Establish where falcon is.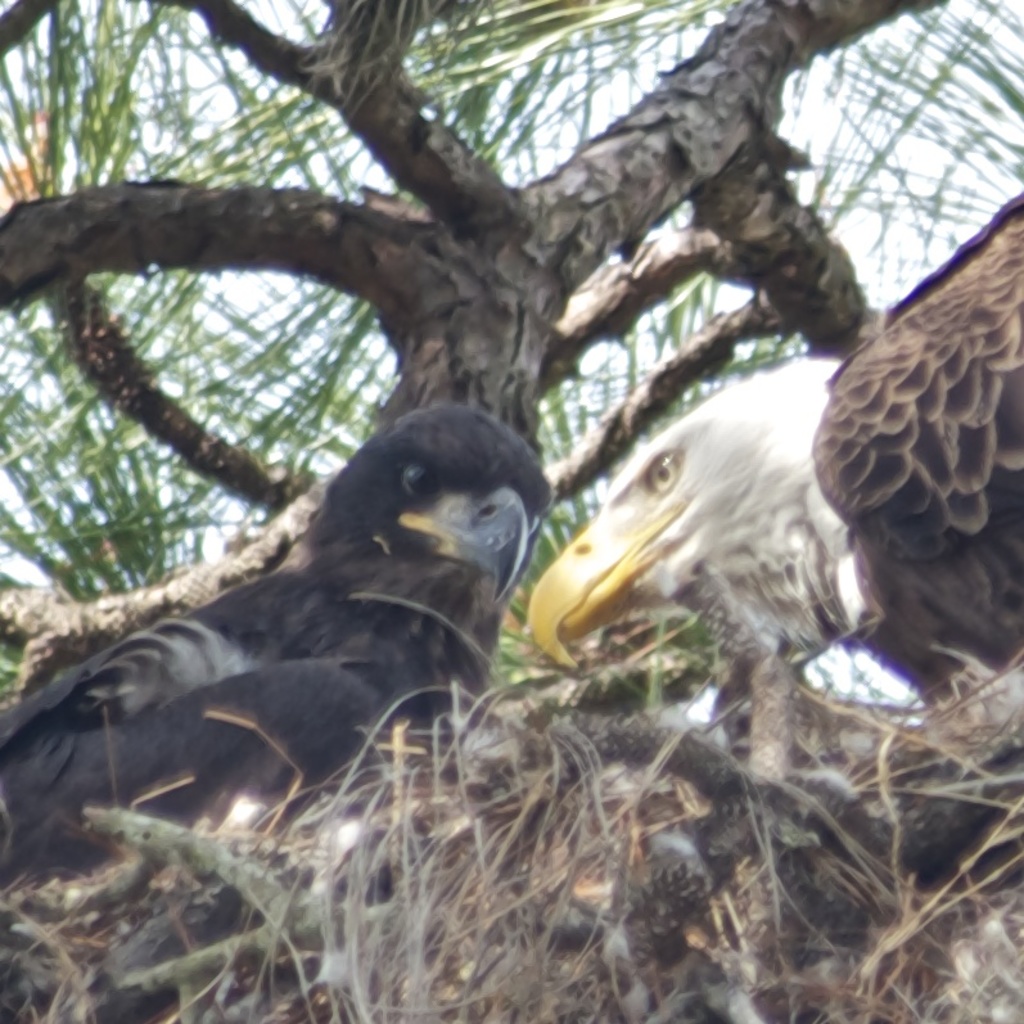
Established at [0,402,555,897].
